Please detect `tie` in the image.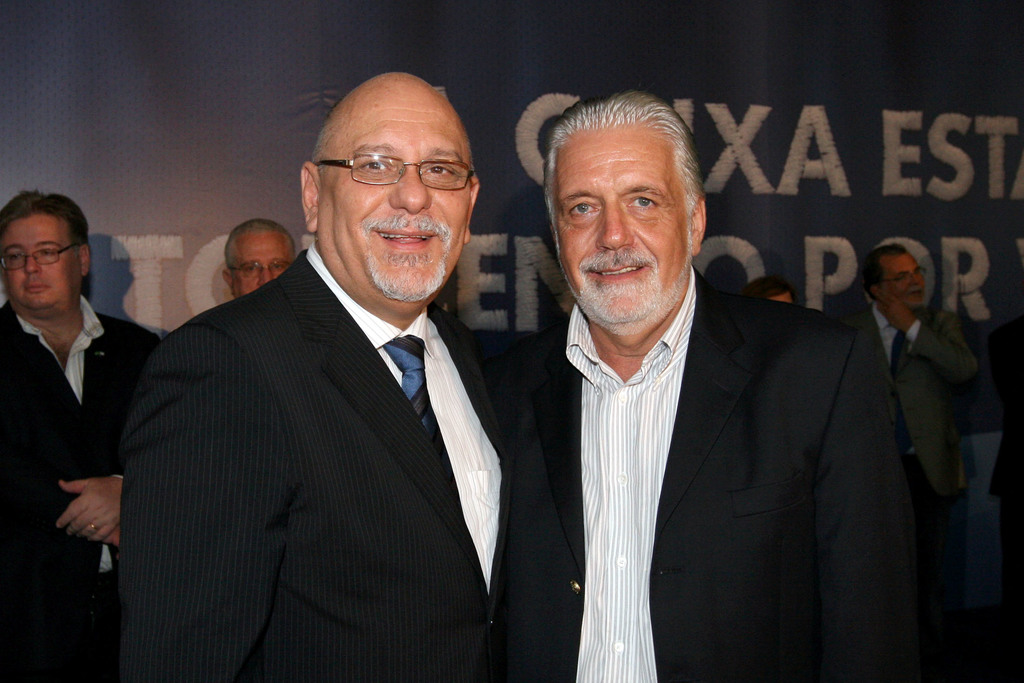
[383, 332, 458, 483].
